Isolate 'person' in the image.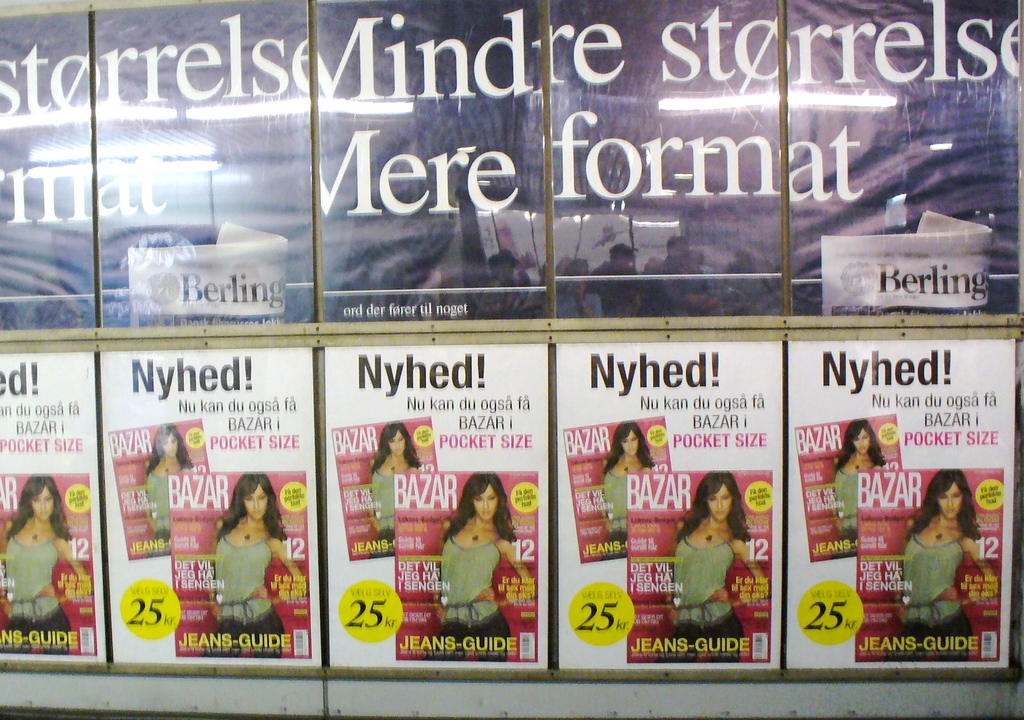
Isolated region: 824, 414, 893, 559.
